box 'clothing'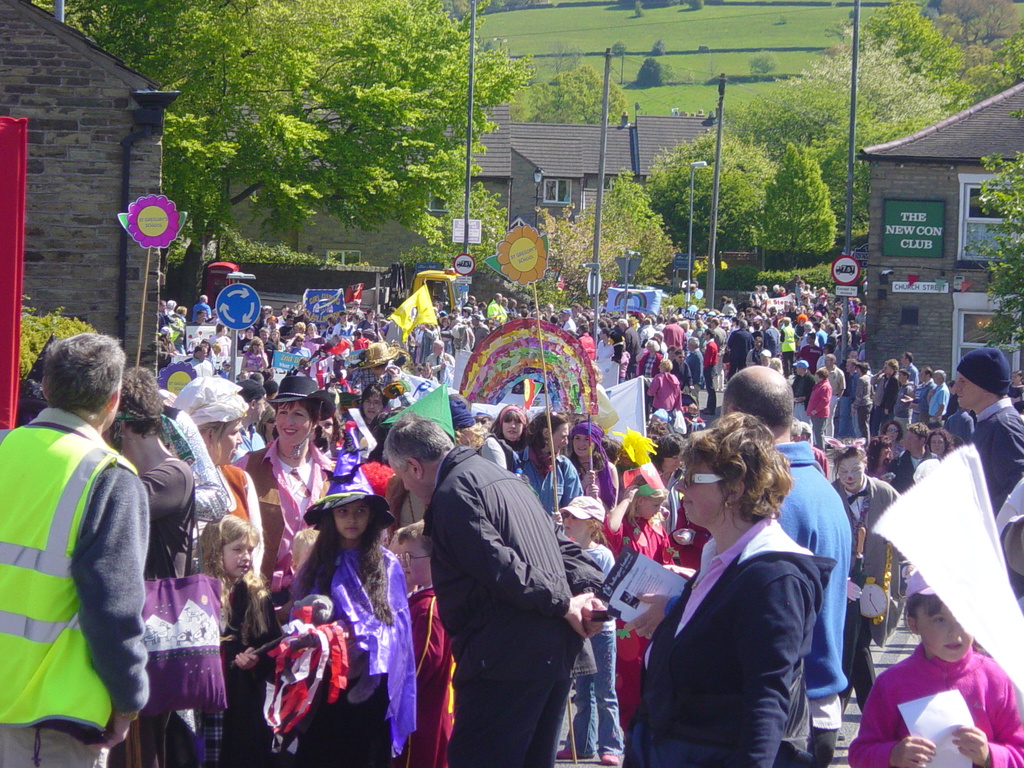
[left=628, top=505, right=838, bottom=764]
